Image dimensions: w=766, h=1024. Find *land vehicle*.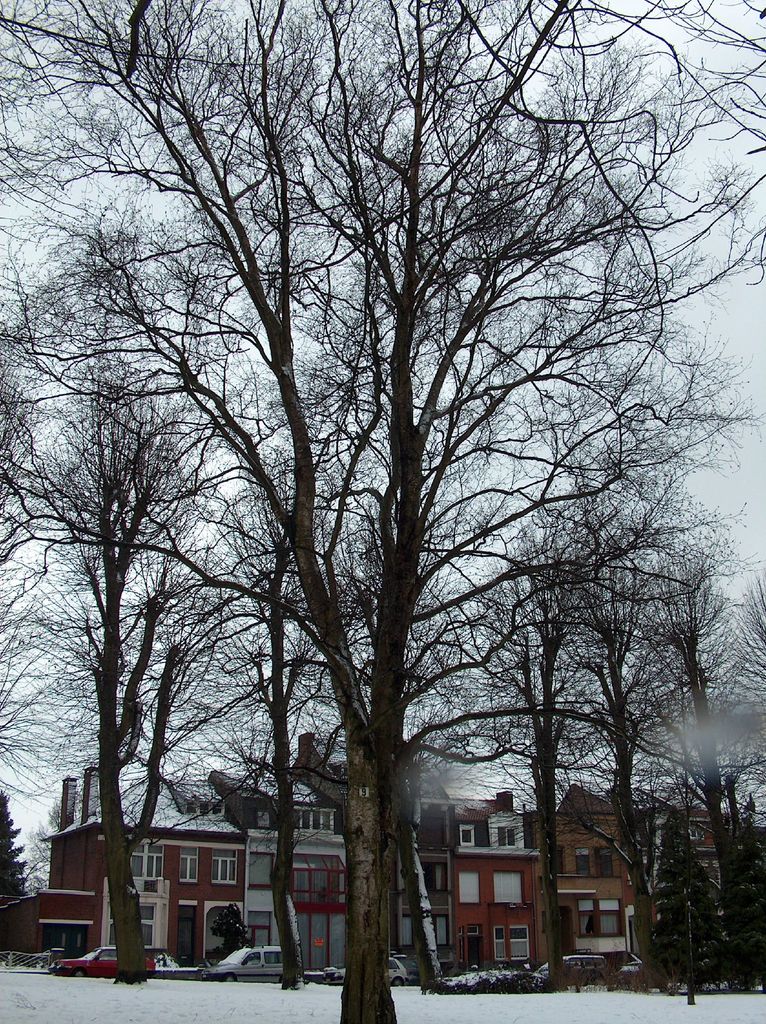
bbox(615, 958, 642, 974).
